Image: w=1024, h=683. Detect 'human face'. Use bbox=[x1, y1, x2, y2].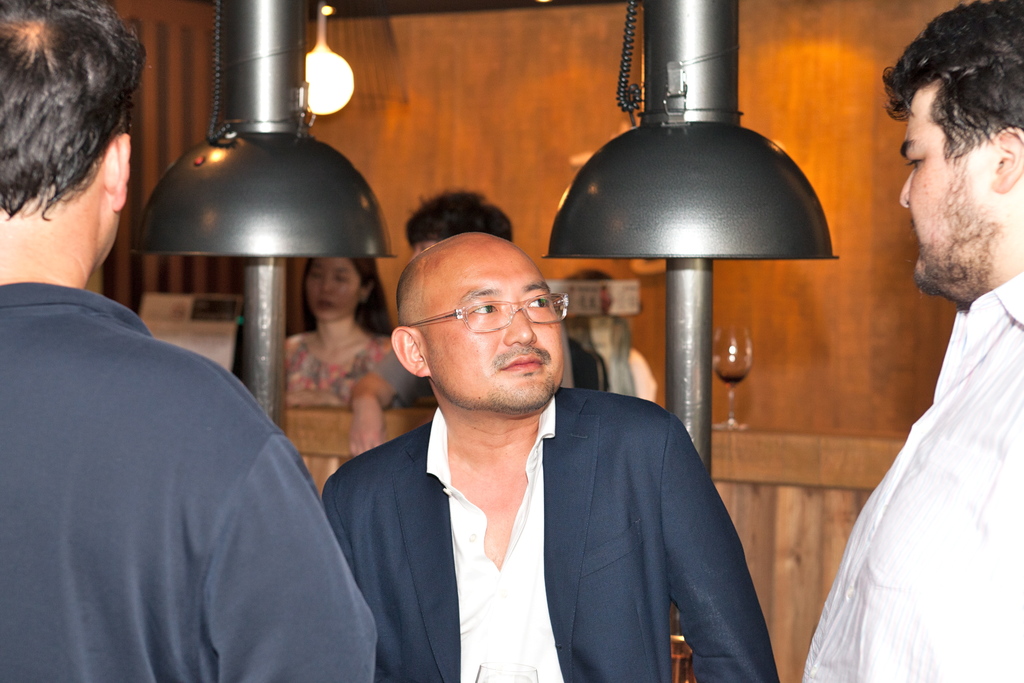
bbox=[900, 89, 994, 292].
